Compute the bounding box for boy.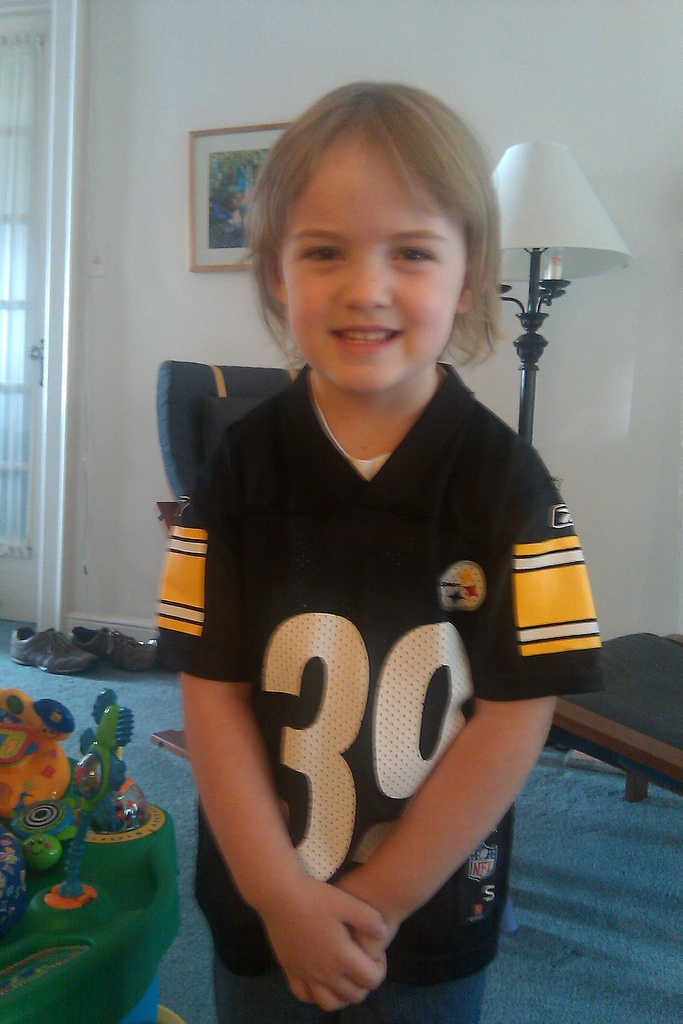
pyautogui.locateOnScreen(149, 113, 584, 949).
